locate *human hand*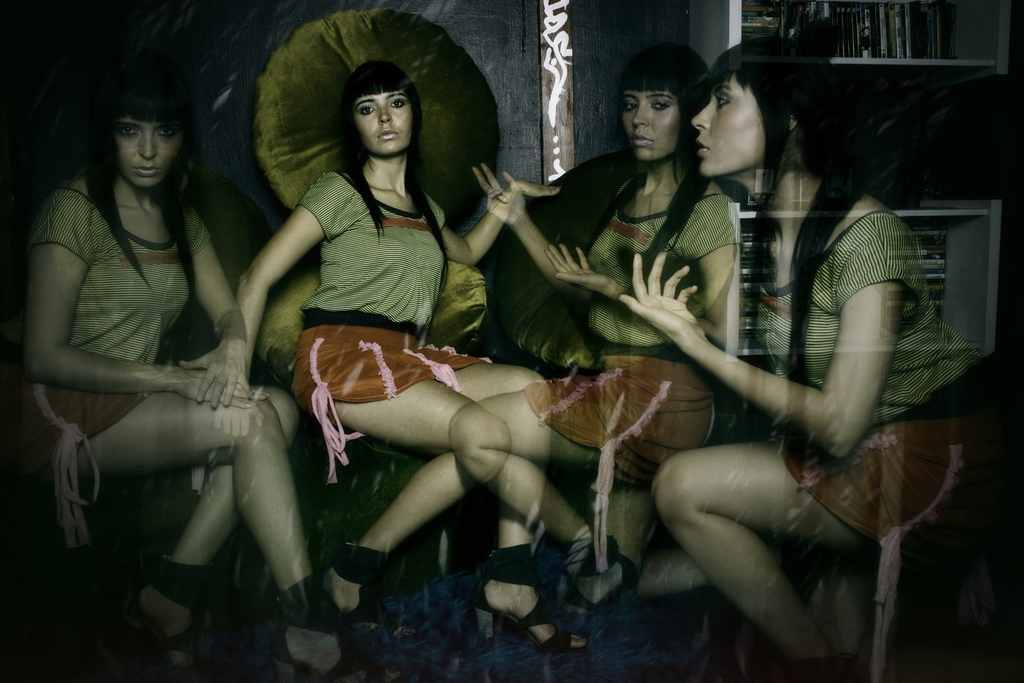
left=210, top=395, right=267, bottom=438
